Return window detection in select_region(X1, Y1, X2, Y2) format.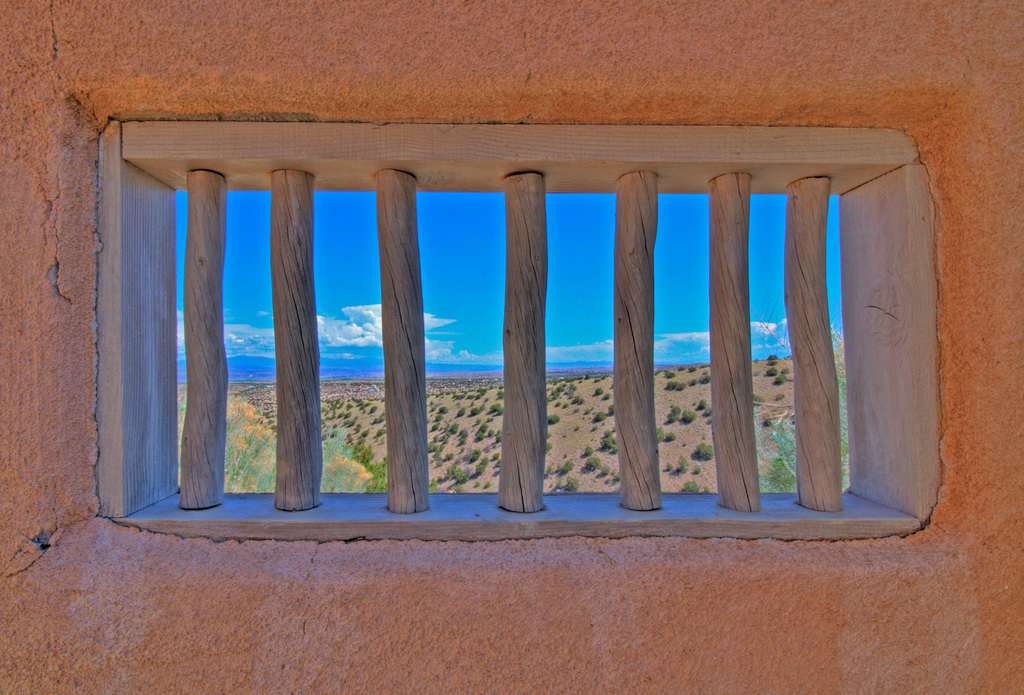
select_region(65, 91, 915, 537).
